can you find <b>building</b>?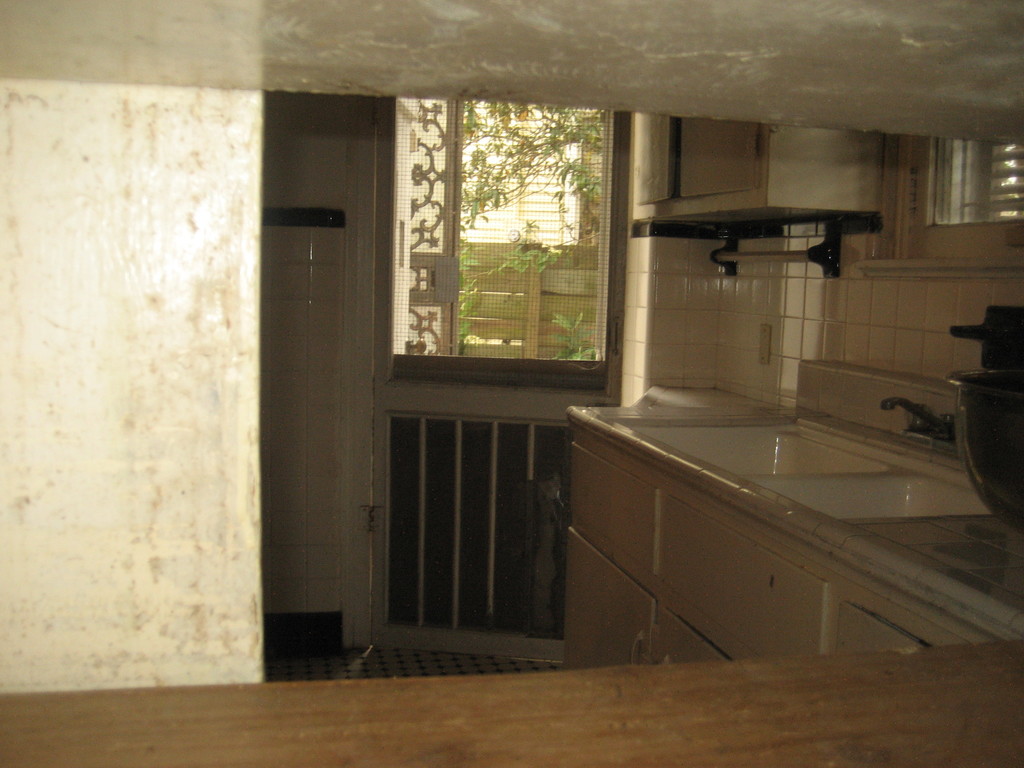
Yes, bounding box: {"x1": 0, "y1": 0, "x2": 1023, "y2": 767}.
